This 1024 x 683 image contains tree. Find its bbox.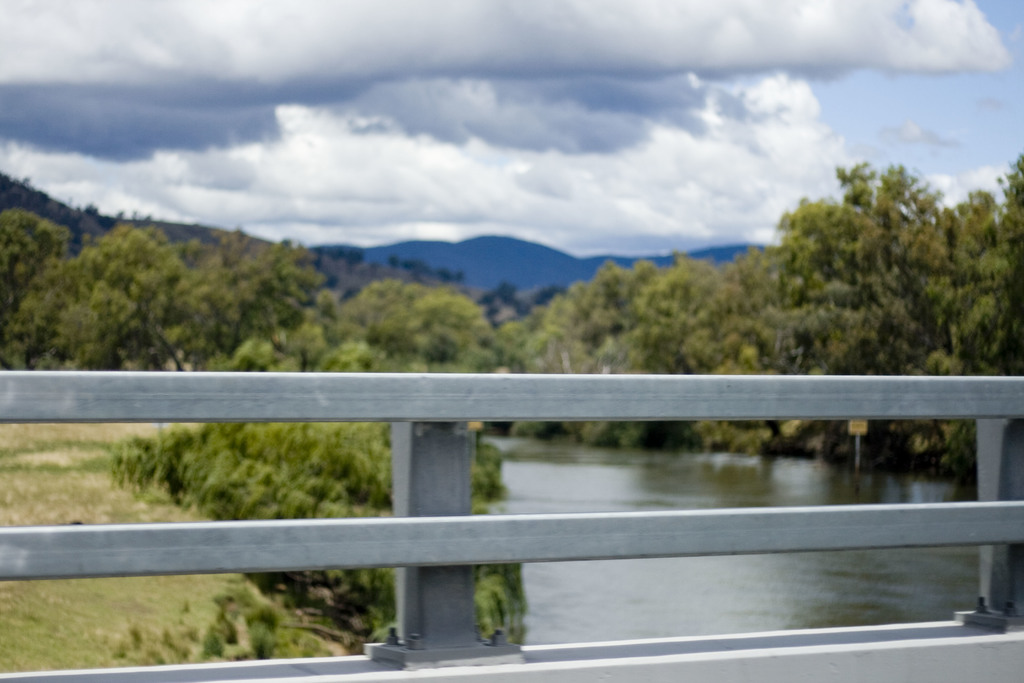
[0,201,77,375].
